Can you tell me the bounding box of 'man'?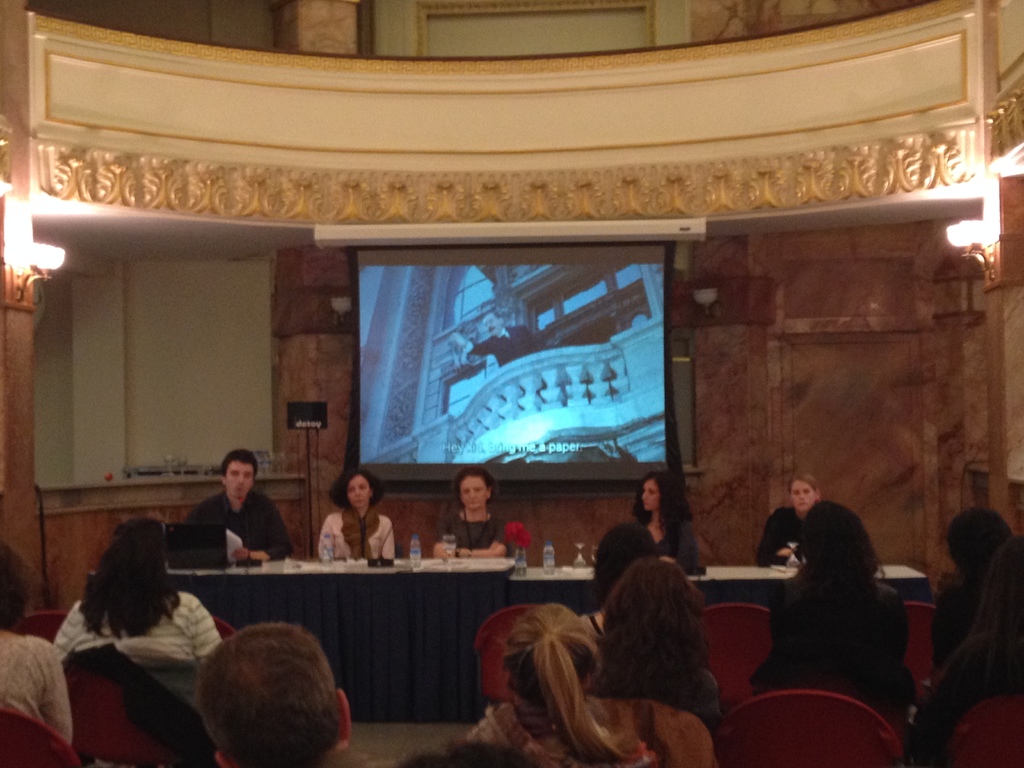
(x1=172, y1=452, x2=298, y2=560).
